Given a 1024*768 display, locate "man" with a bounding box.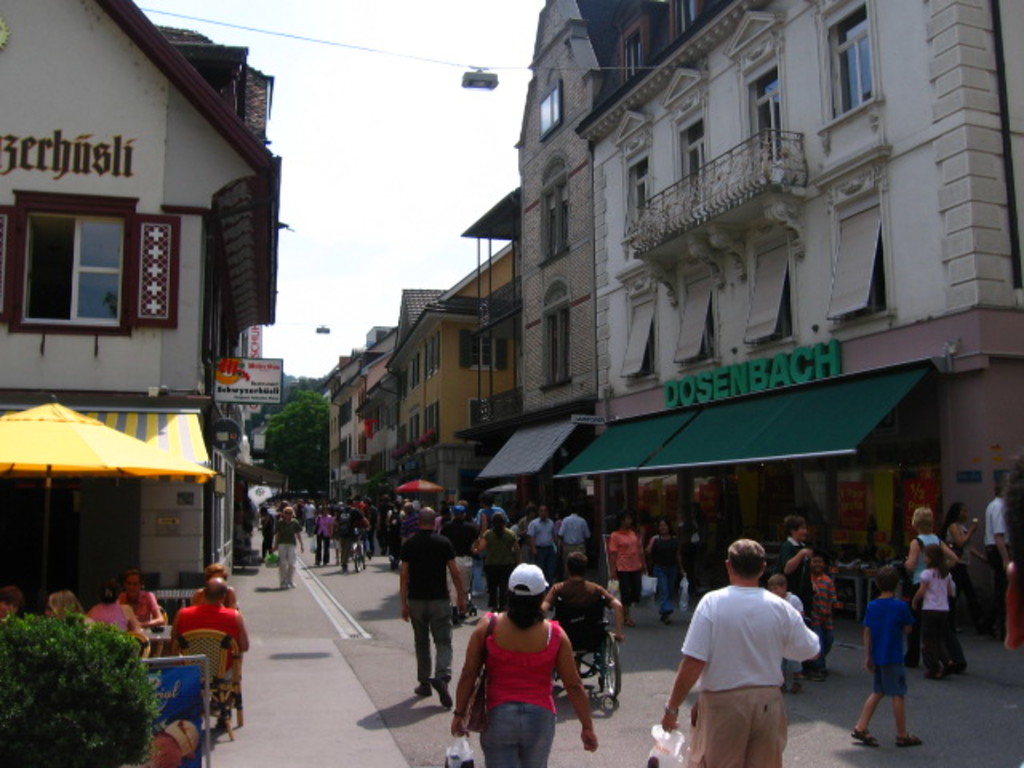
Located: Rect(173, 579, 238, 730).
